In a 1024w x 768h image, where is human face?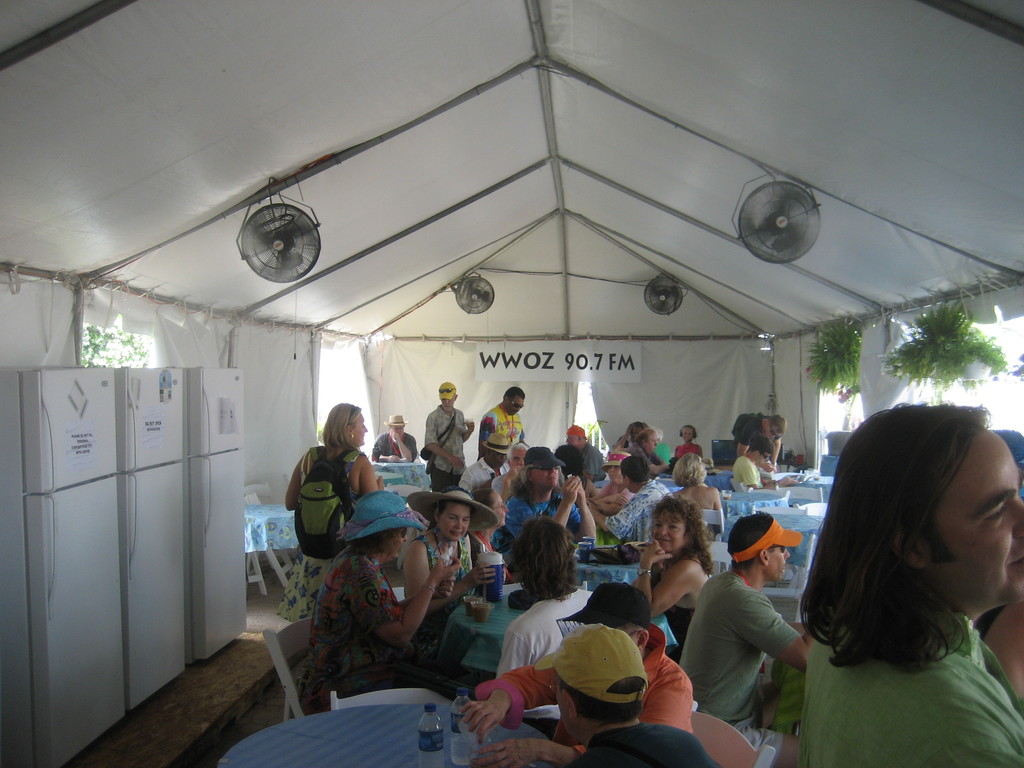
detection(506, 396, 523, 414).
